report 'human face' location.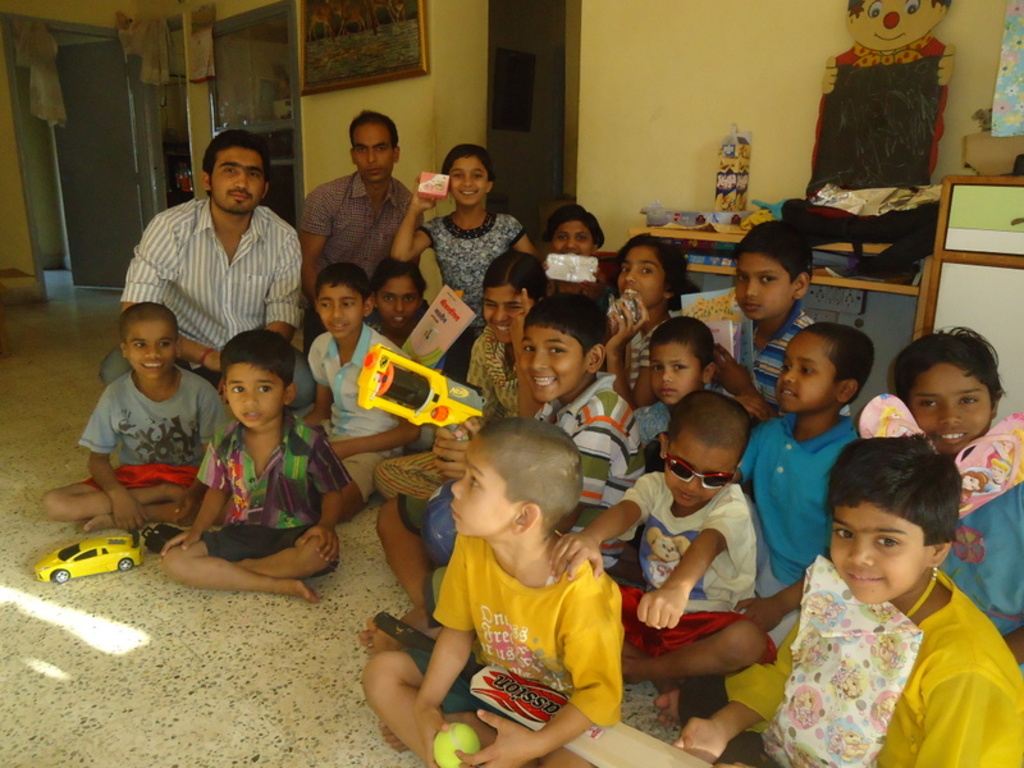
Report: <box>736,256,791,323</box>.
